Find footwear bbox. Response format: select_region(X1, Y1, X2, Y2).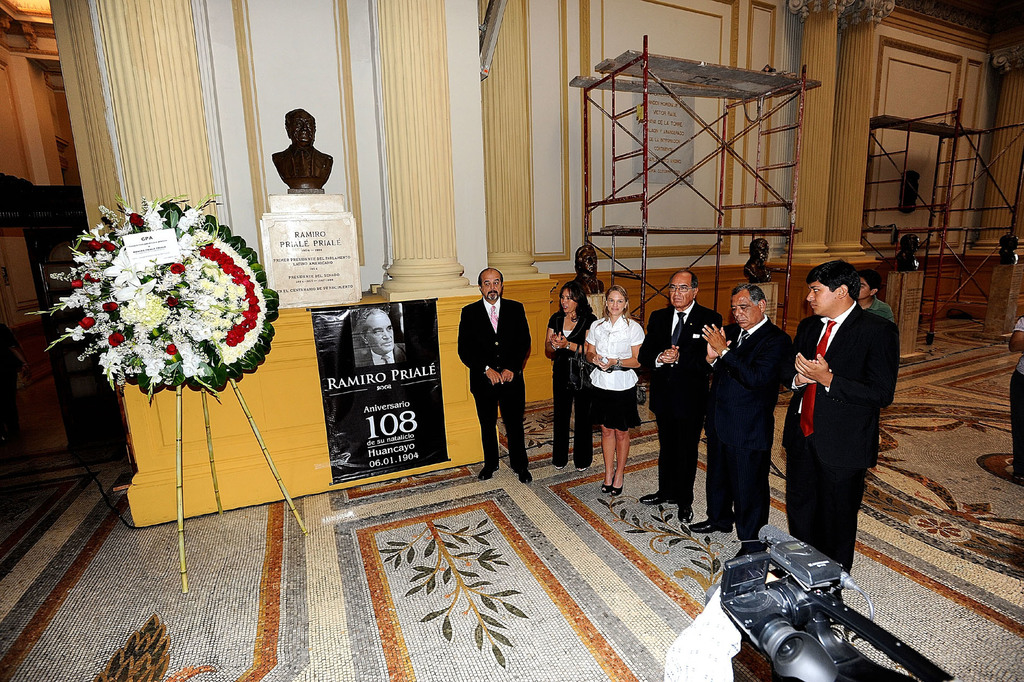
select_region(690, 519, 732, 535).
